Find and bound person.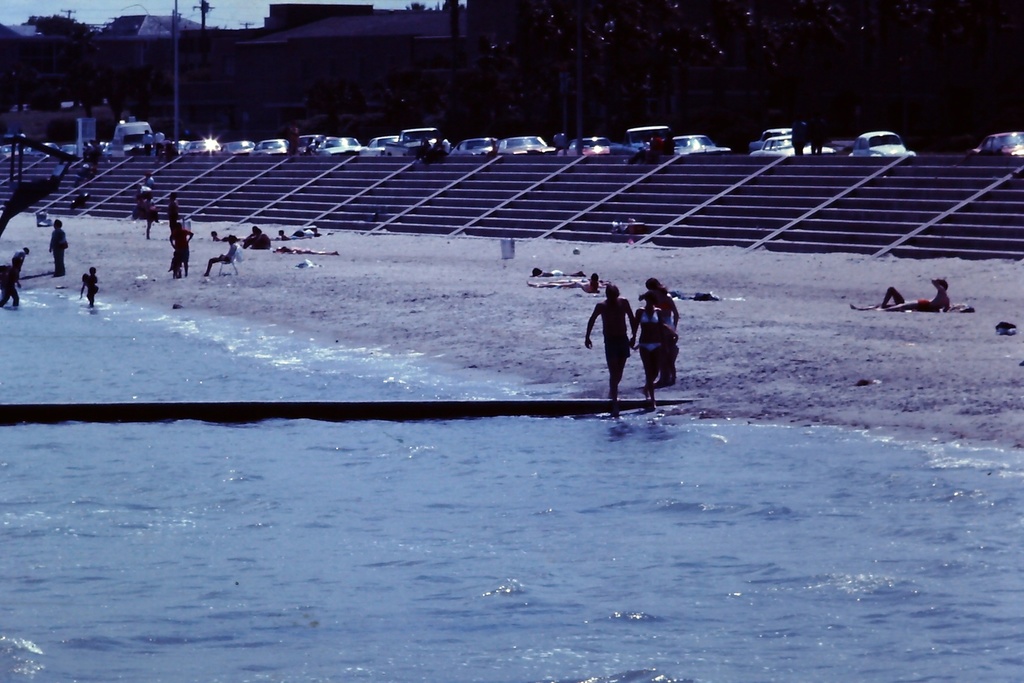
Bound: pyautogui.locateOnScreen(637, 273, 681, 391).
